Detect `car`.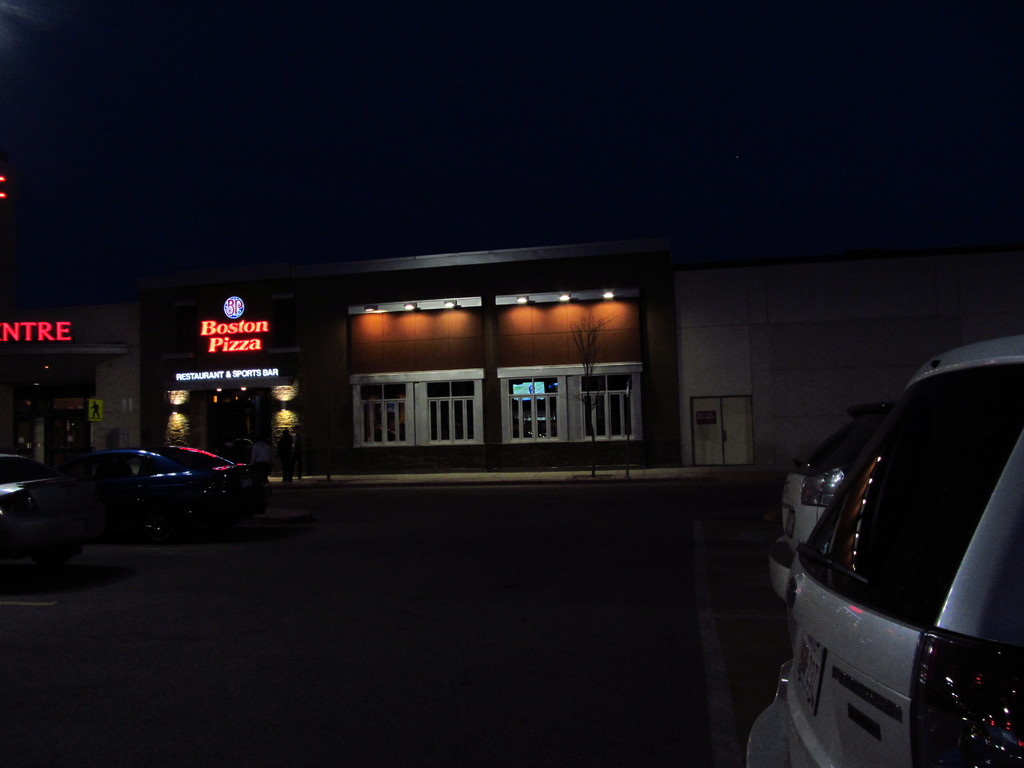
Detected at BBox(8, 442, 265, 541).
